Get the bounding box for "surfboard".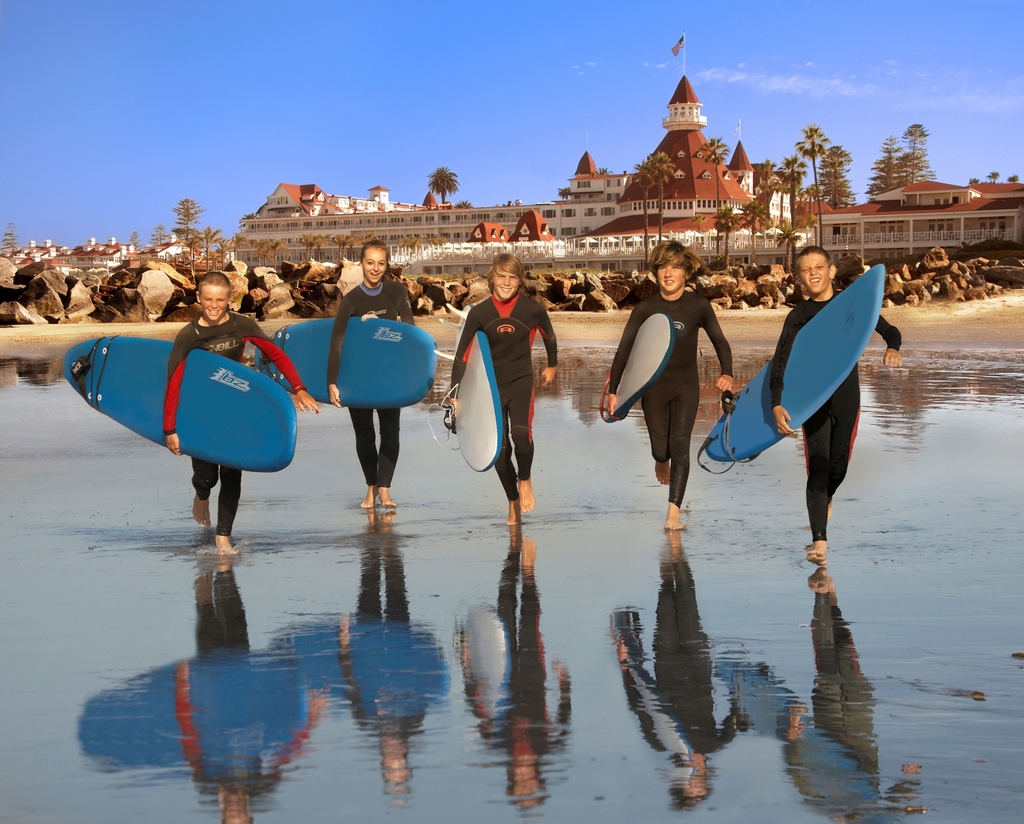
(x1=62, y1=334, x2=299, y2=474).
